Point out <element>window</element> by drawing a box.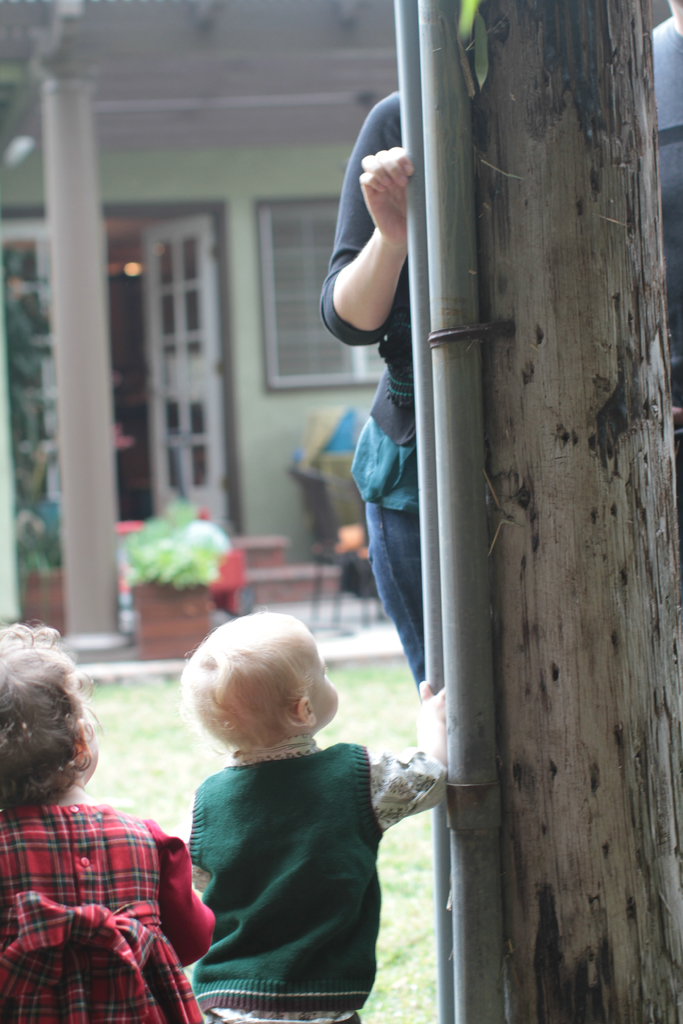
select_region(267, 176, 390, 393).
